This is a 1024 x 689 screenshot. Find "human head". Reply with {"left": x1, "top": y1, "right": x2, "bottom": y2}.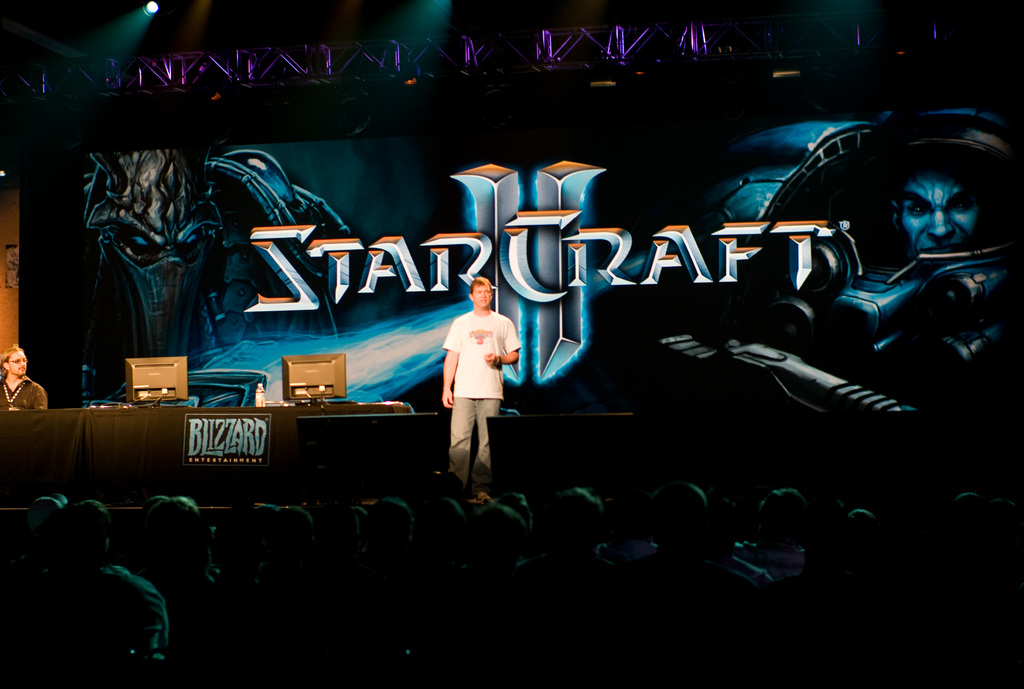
{"left": 883, "top": 167, "right": 992, "bottom": 270}.
